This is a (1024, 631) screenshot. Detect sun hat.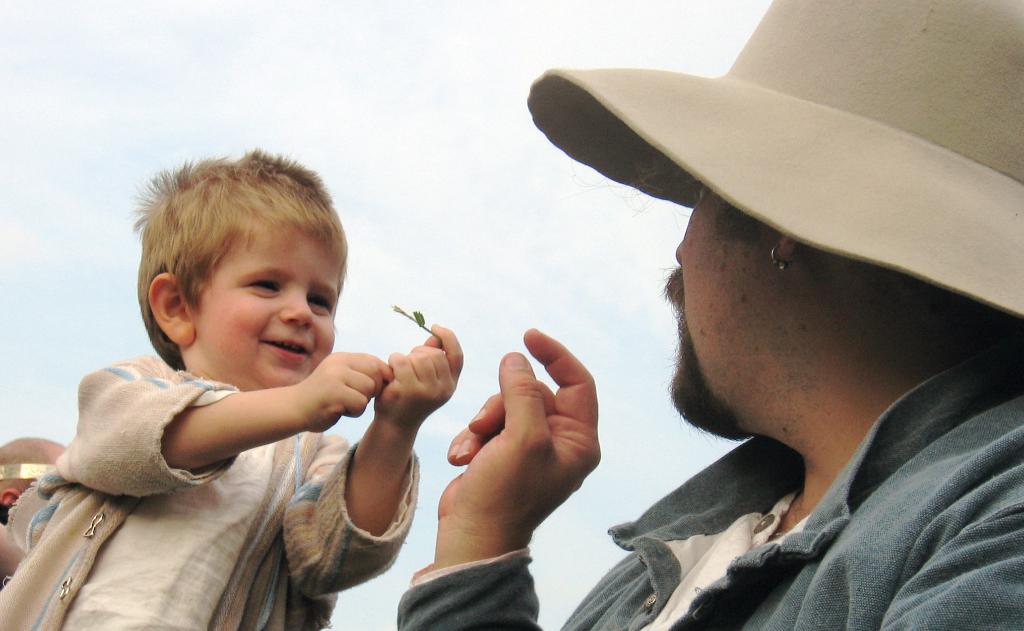
box=[525, 0, 1023, 332].
